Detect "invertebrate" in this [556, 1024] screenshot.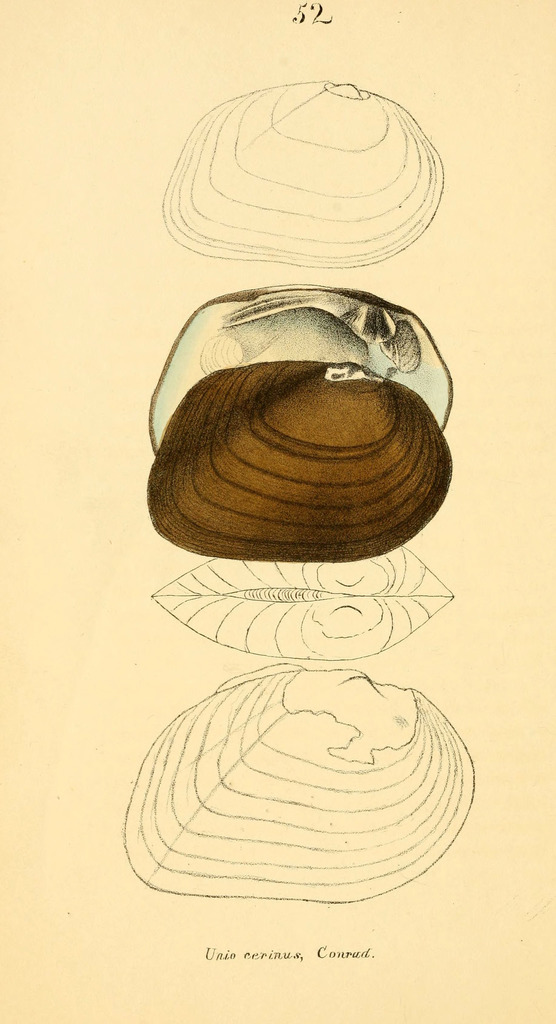
Detection: 145/285/463/452.
